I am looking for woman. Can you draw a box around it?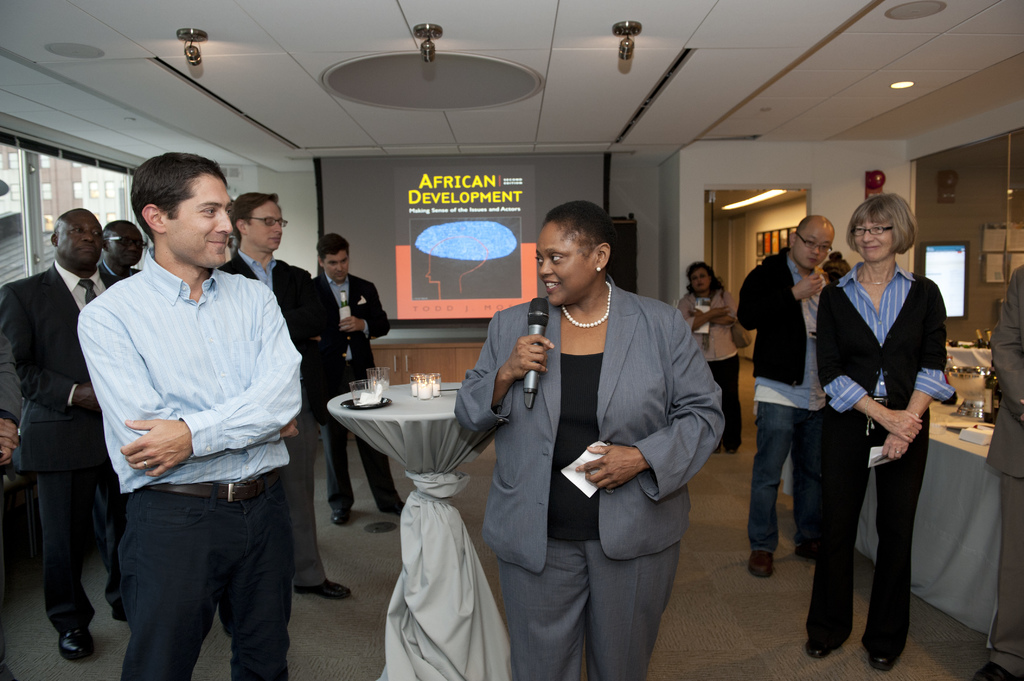
Sure, the bounding box is [451, 198, 724, 680].
